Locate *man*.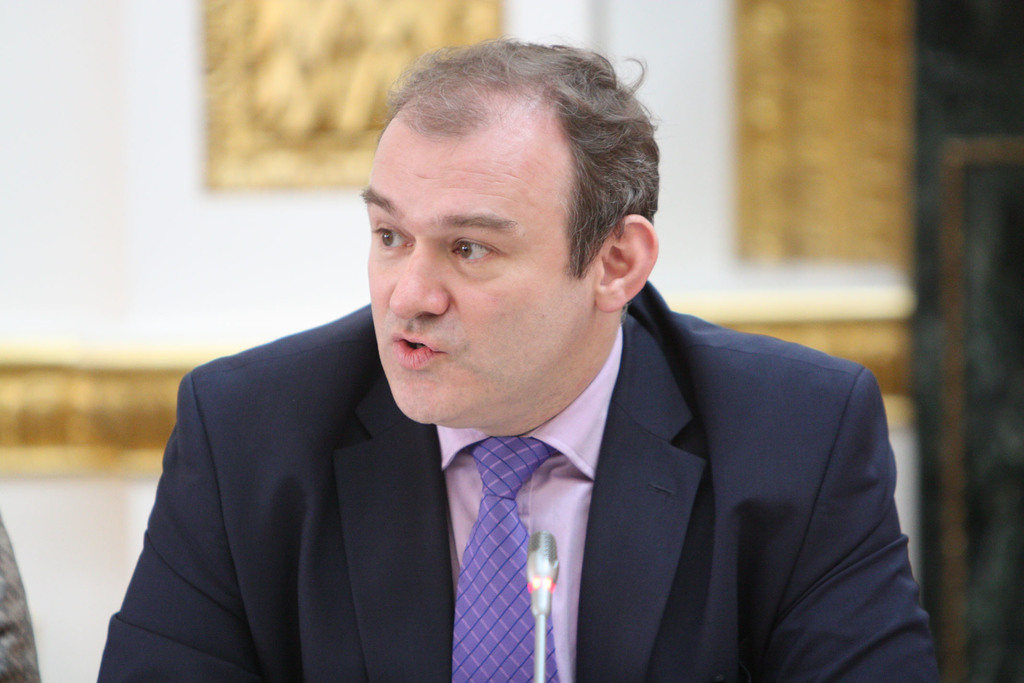
Bounding box: {"left": 0, "top": 507, "right": 40, "bottom": 682}.
